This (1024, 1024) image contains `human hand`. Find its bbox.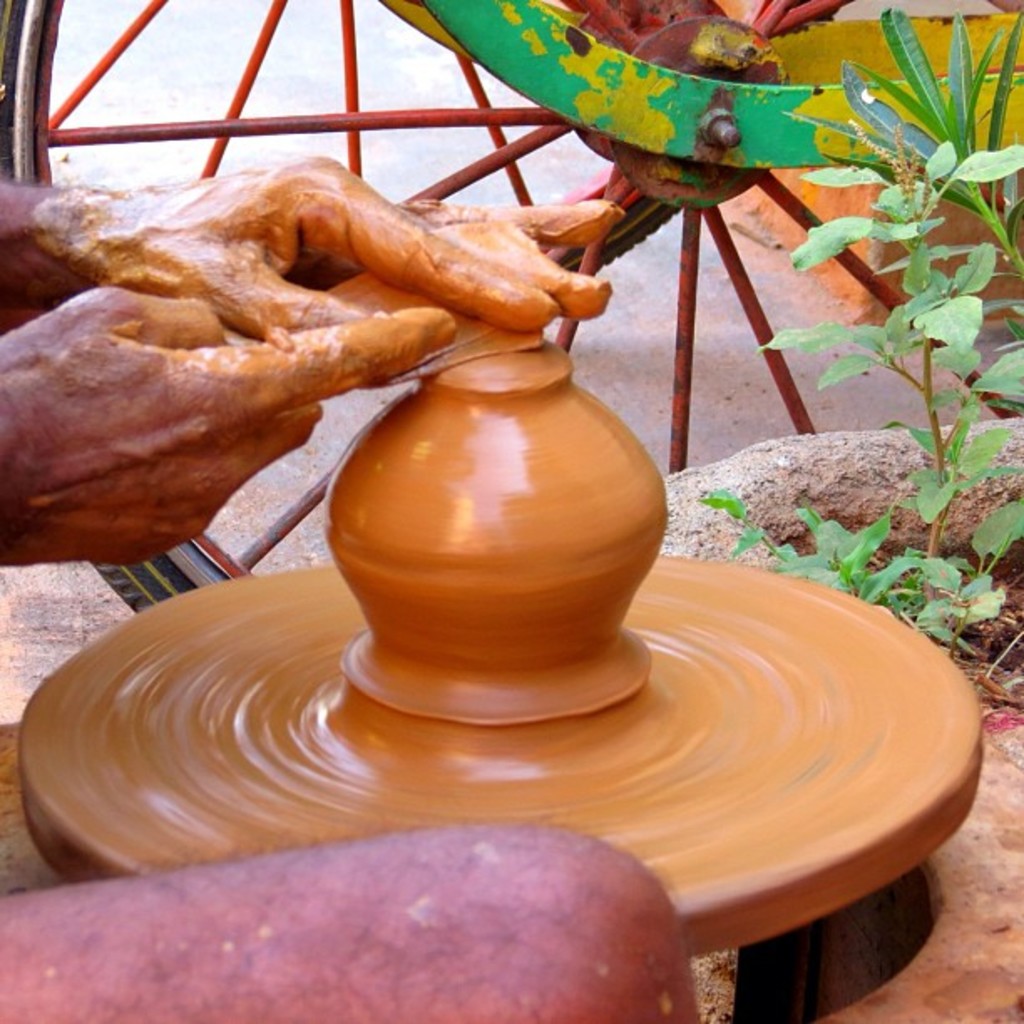
{"left": 0, "top": 283, "right": 458, "bottom": 569}.
